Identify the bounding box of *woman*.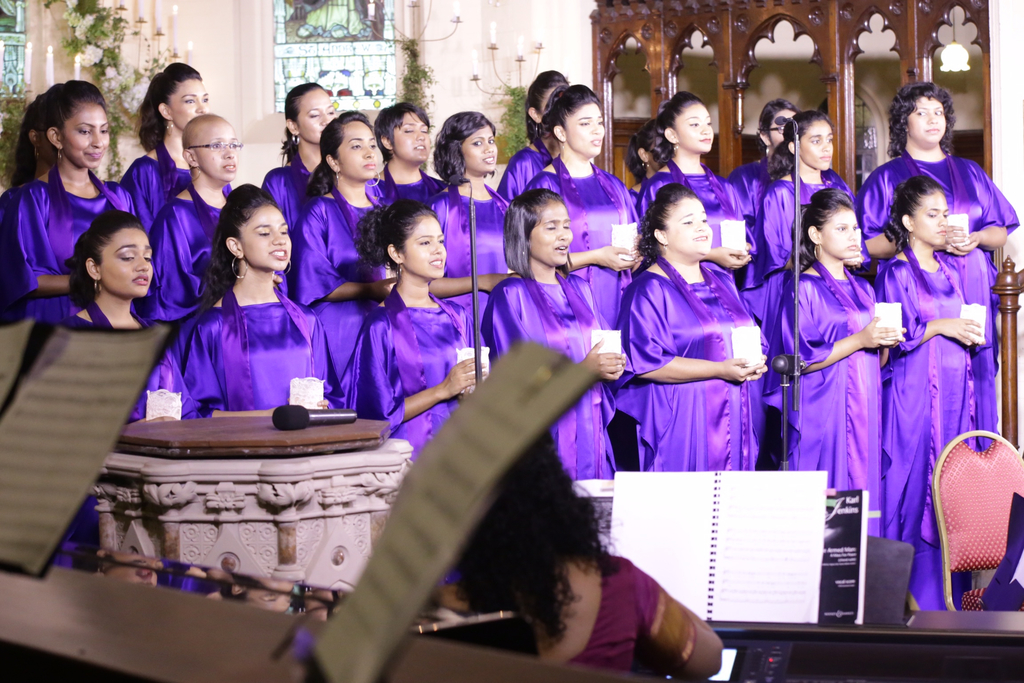
428:427:724:679.
